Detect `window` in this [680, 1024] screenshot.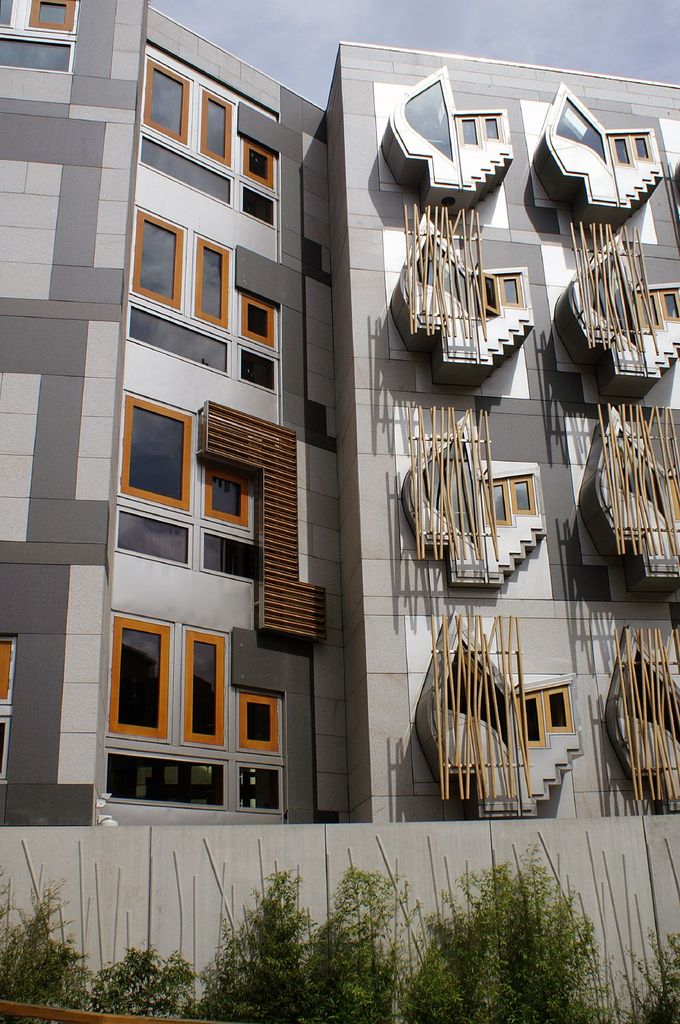
Detection: 129/209/294/386.
